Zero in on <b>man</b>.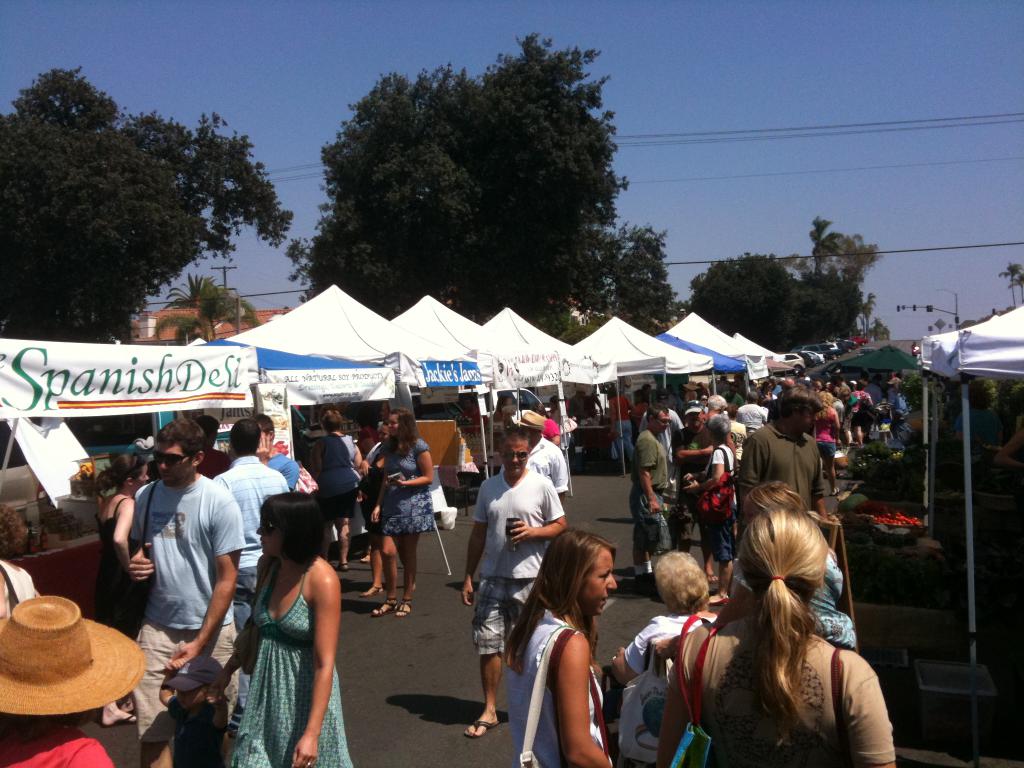
Zeroed in: detection(669, 400, 719, 584).
